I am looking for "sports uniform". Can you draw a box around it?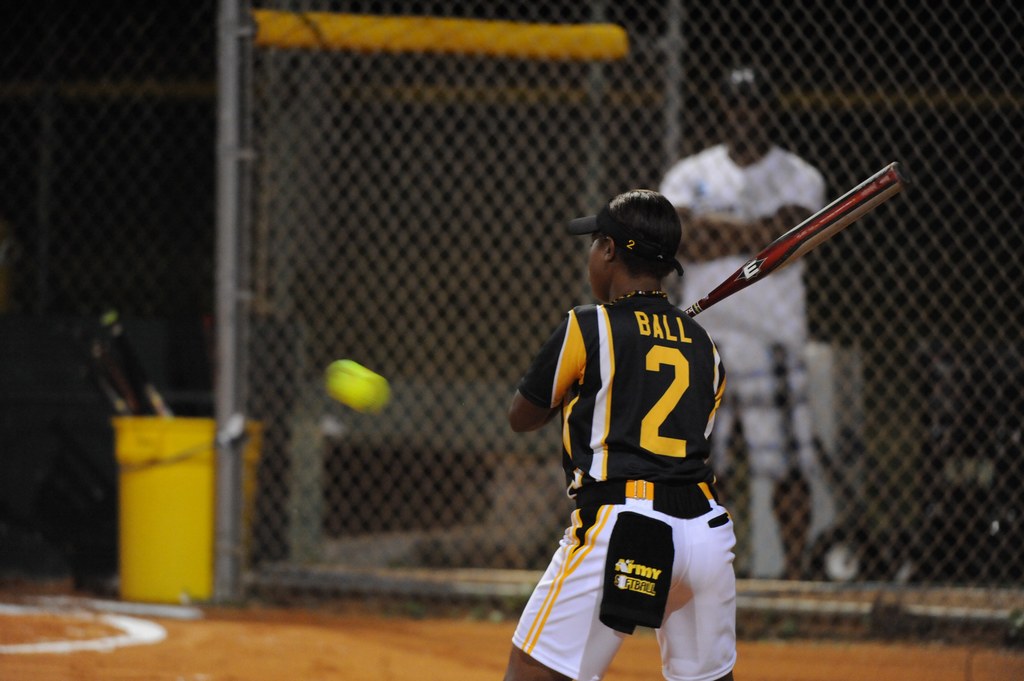
Sure, the bounding box is [left=667, top=133, right=837, bottom=557].
